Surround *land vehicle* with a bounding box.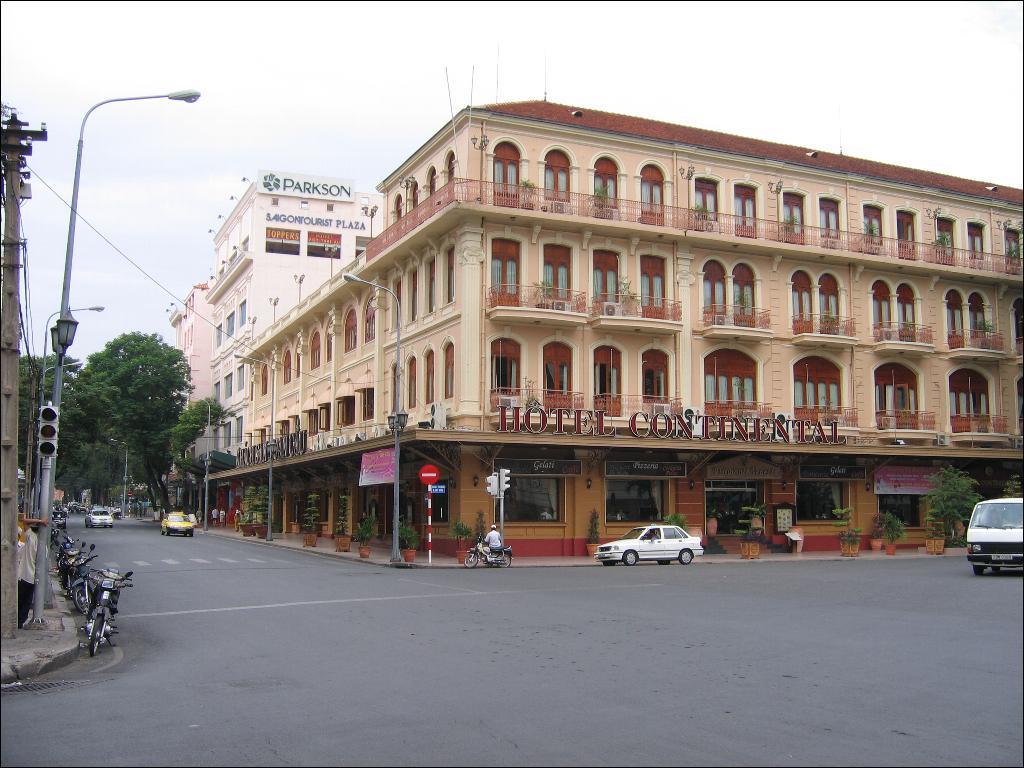
157:511:193:536.
